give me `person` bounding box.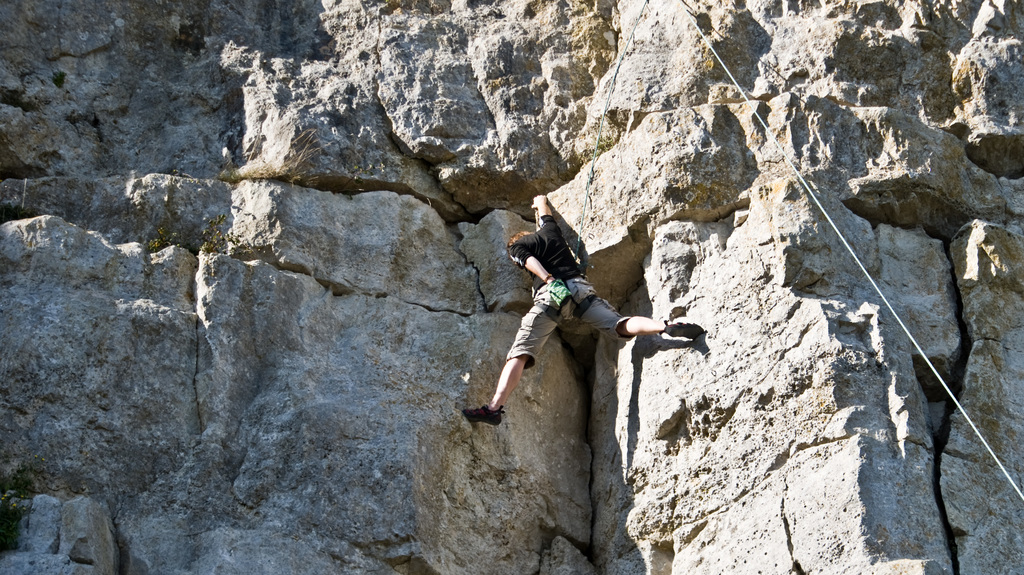
{"x1": 463, "y1": 191, "x2": 710, "y2": 432}.
